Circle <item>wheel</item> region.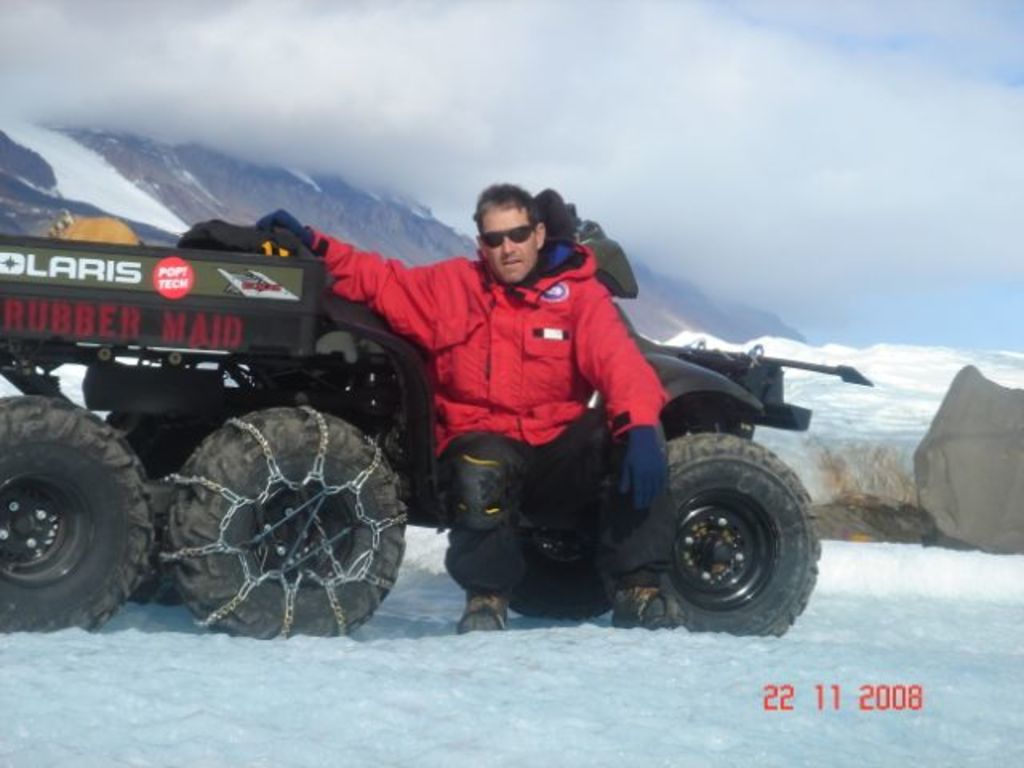
Region: detection(0, 395, 168, 634).
